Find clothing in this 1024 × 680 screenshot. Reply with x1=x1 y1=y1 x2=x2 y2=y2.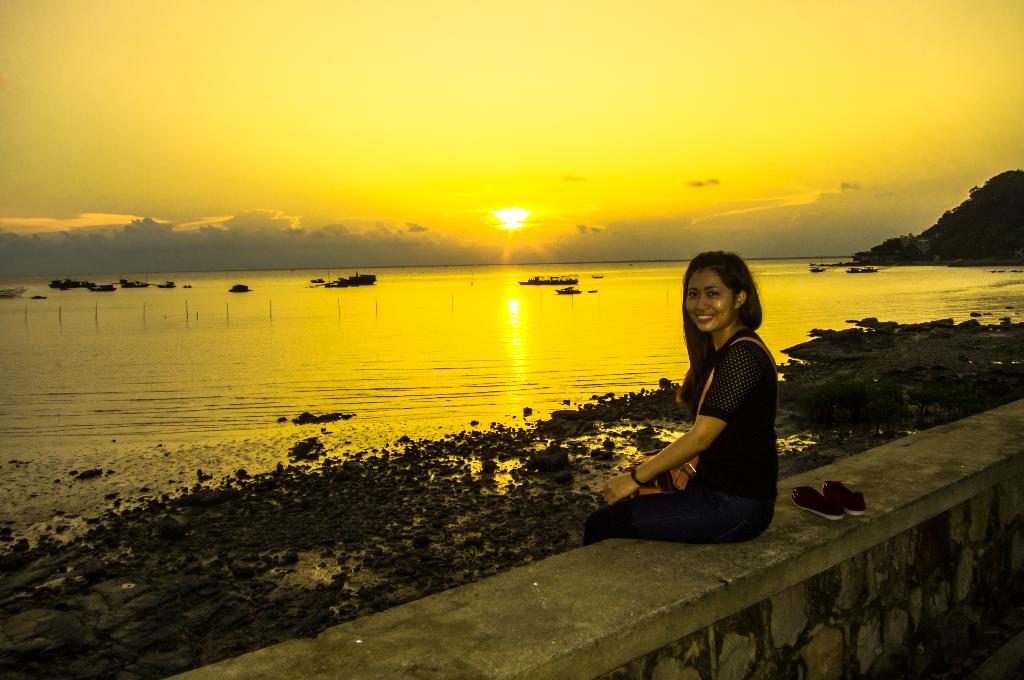
x1=622 y1=312 x2=781 y2=554.
